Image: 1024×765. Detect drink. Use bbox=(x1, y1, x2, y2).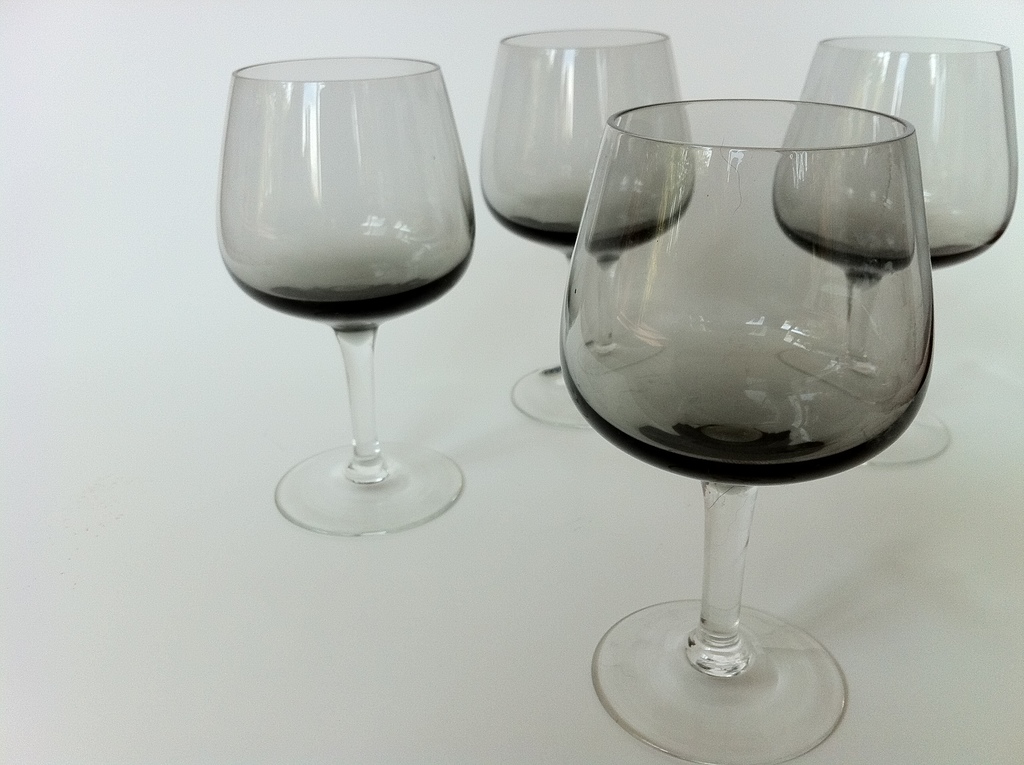
bbox=(218, 44, 493, 526).
